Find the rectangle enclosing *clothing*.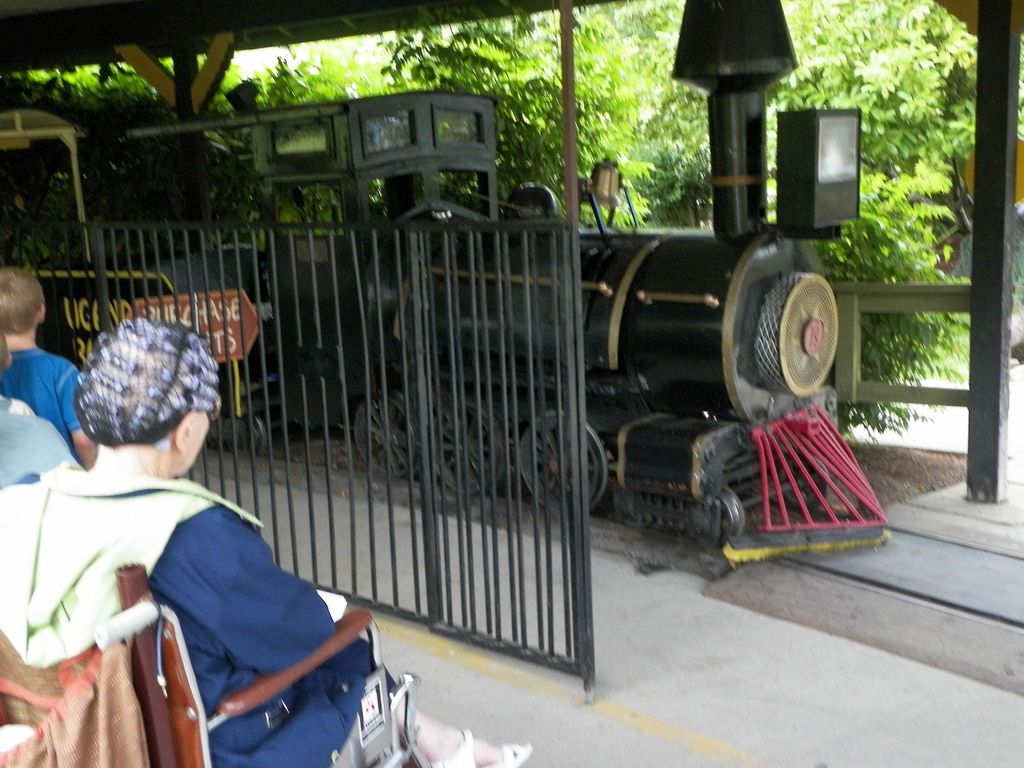
BBox(0, 392, 83, 494).
